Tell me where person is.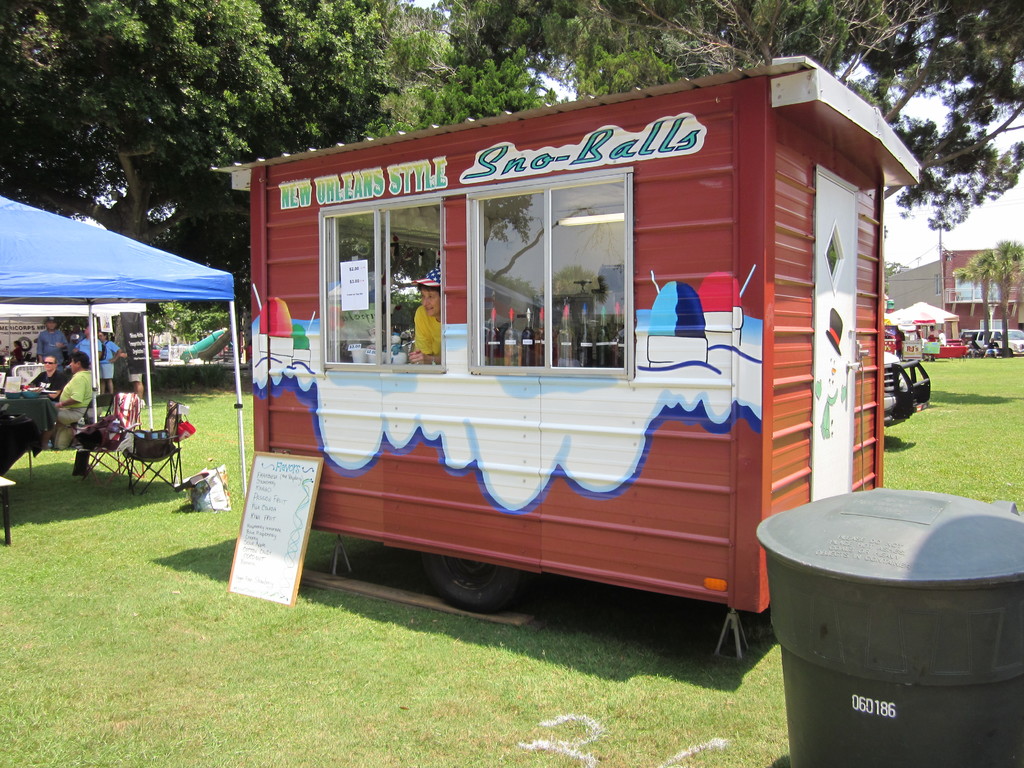
person is at [x1=25, y1=356, x2=63, y2=390].
